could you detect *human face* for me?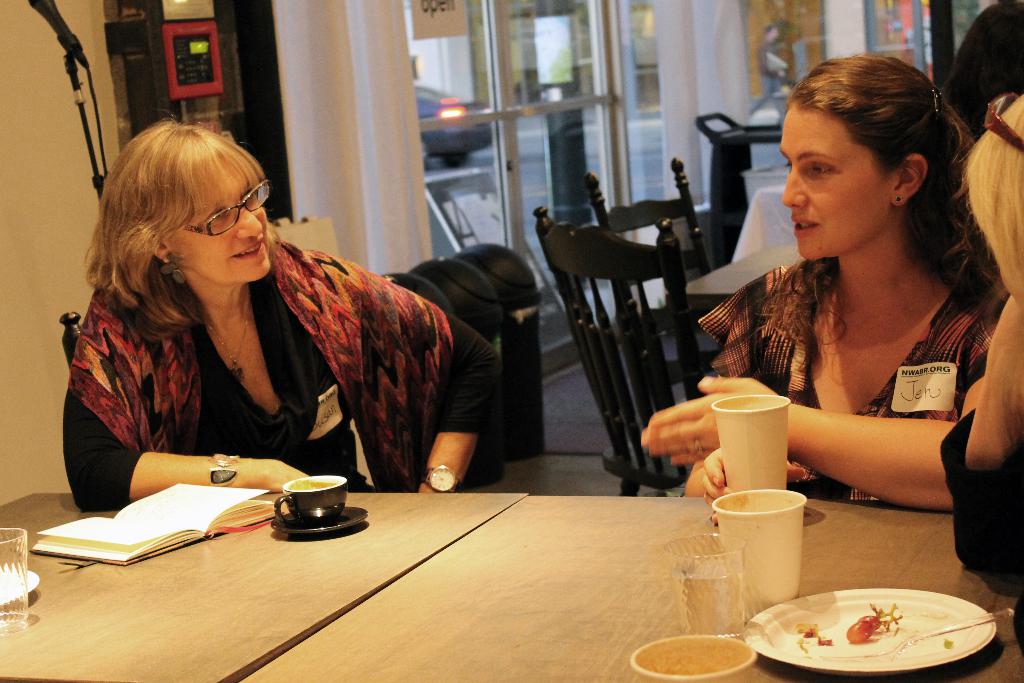
Detection result: x1=175 y1=155 x2=271 y2=286.
